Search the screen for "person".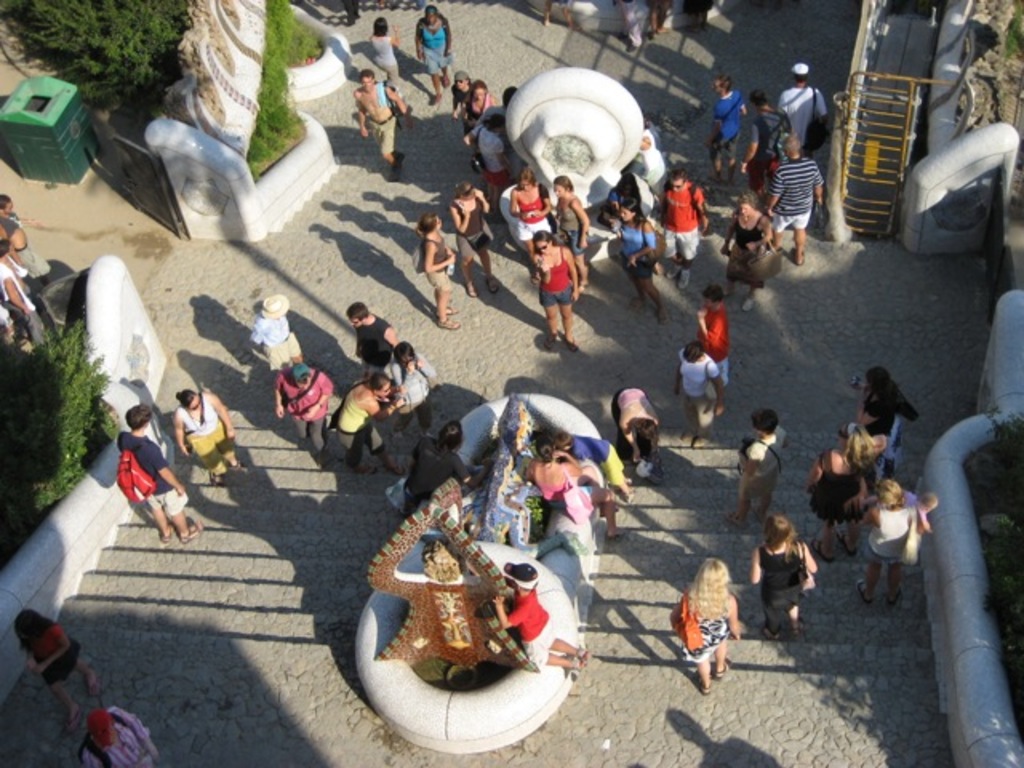
Found at detection(552, 173, 590, 293).
